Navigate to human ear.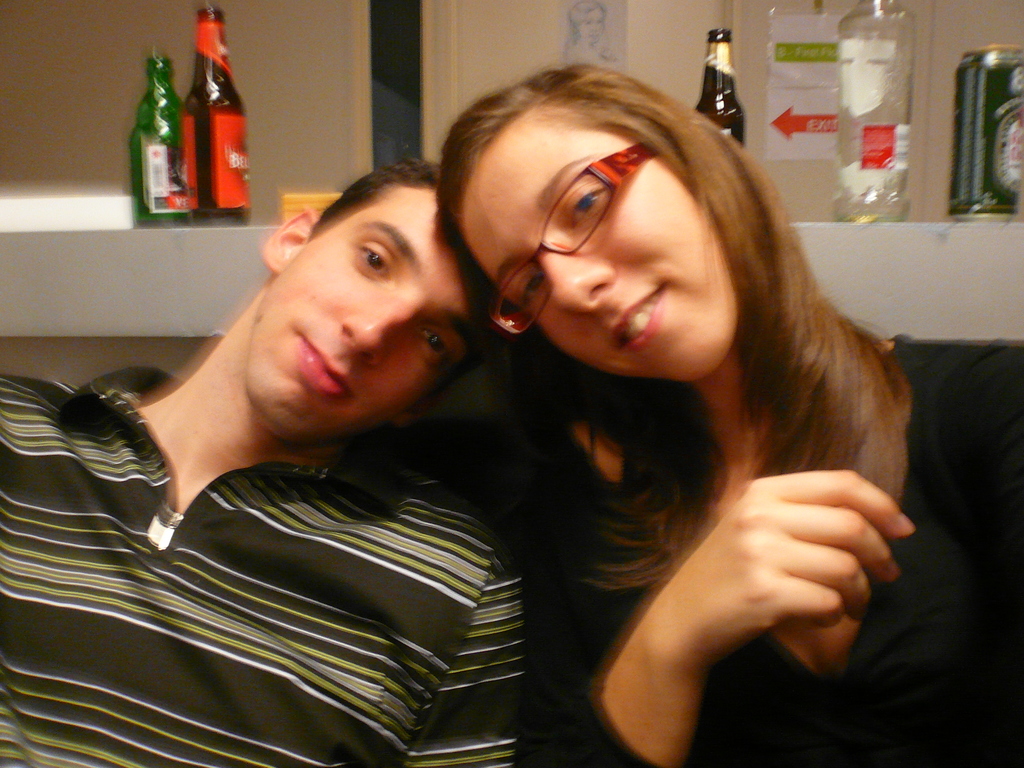
Navigation target: 260:207:315:269.
